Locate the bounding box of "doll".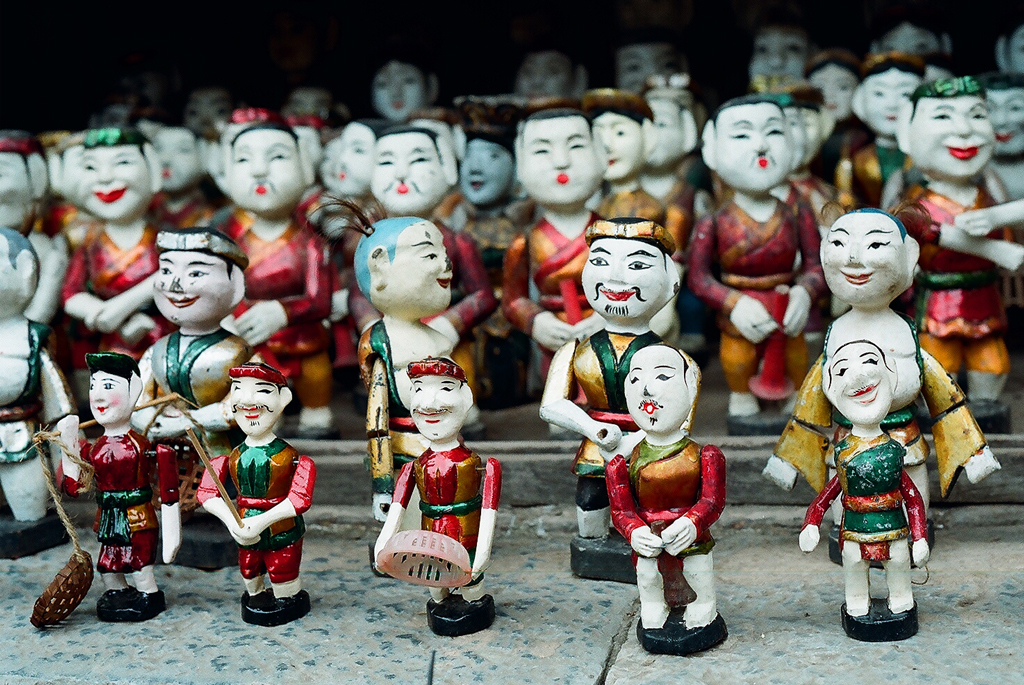
Bounding box: bbox=(310, 124, 393, 386).
